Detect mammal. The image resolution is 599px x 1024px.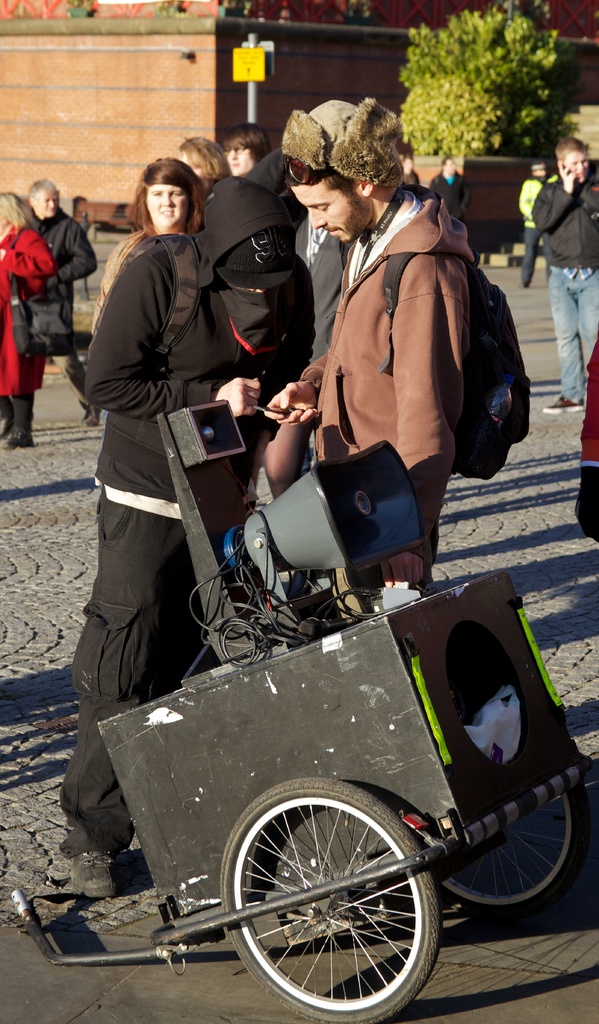
(left=30, top=176, right=93, bottom=428).
